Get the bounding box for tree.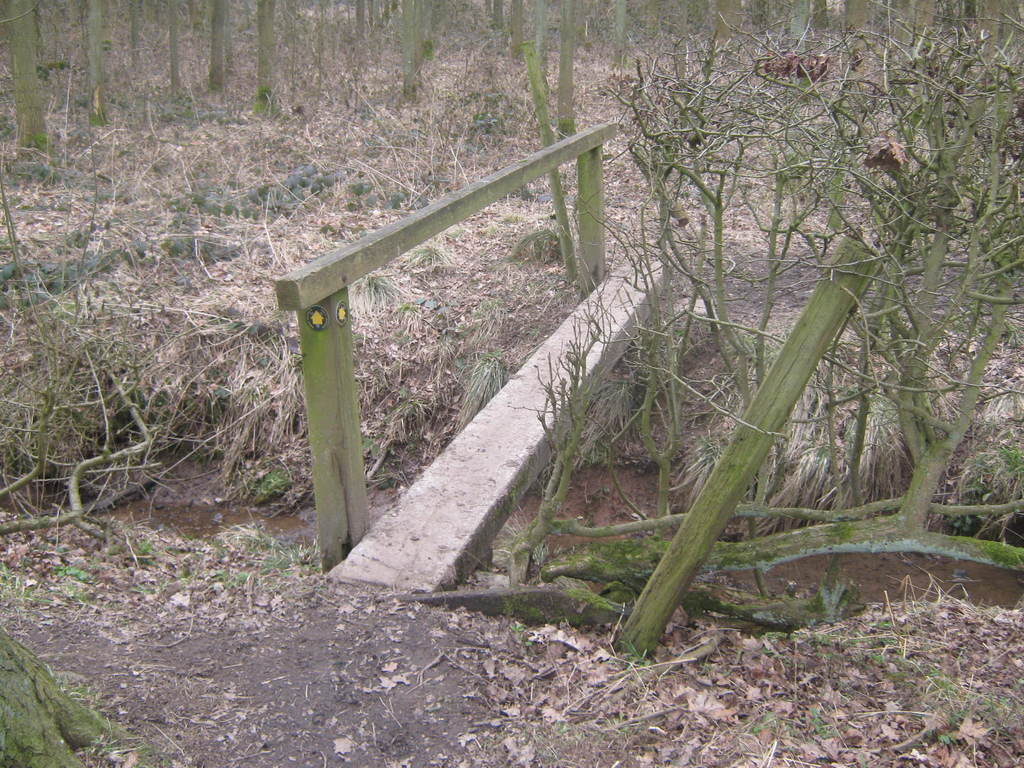
(left=904, top=1, right=941, bottom=43).
